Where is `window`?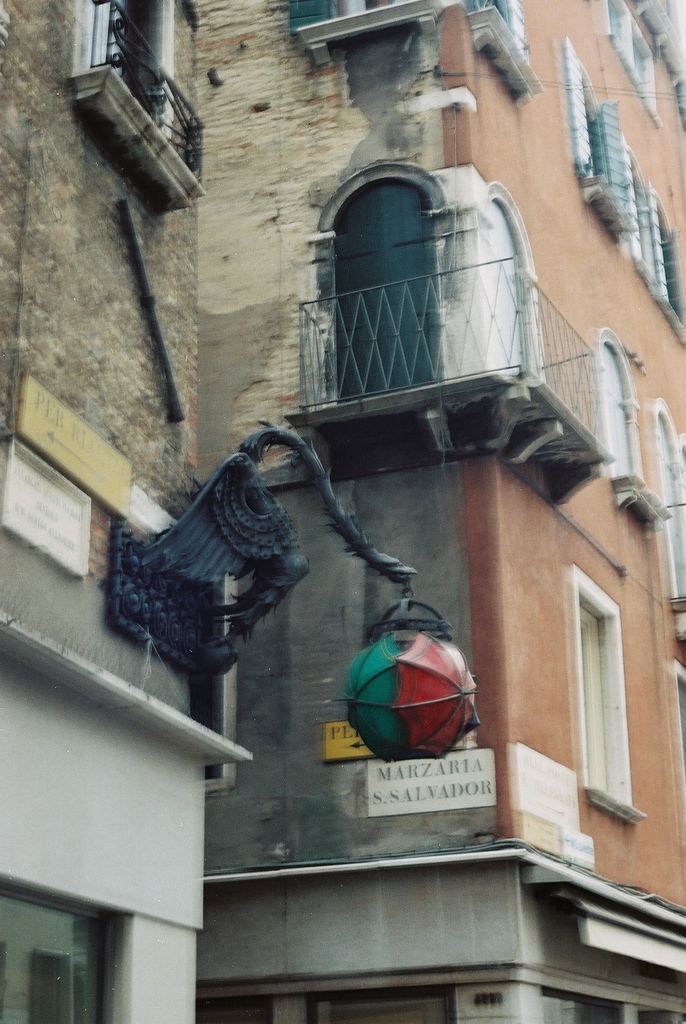
Rect(578, 612, 619, 796).
